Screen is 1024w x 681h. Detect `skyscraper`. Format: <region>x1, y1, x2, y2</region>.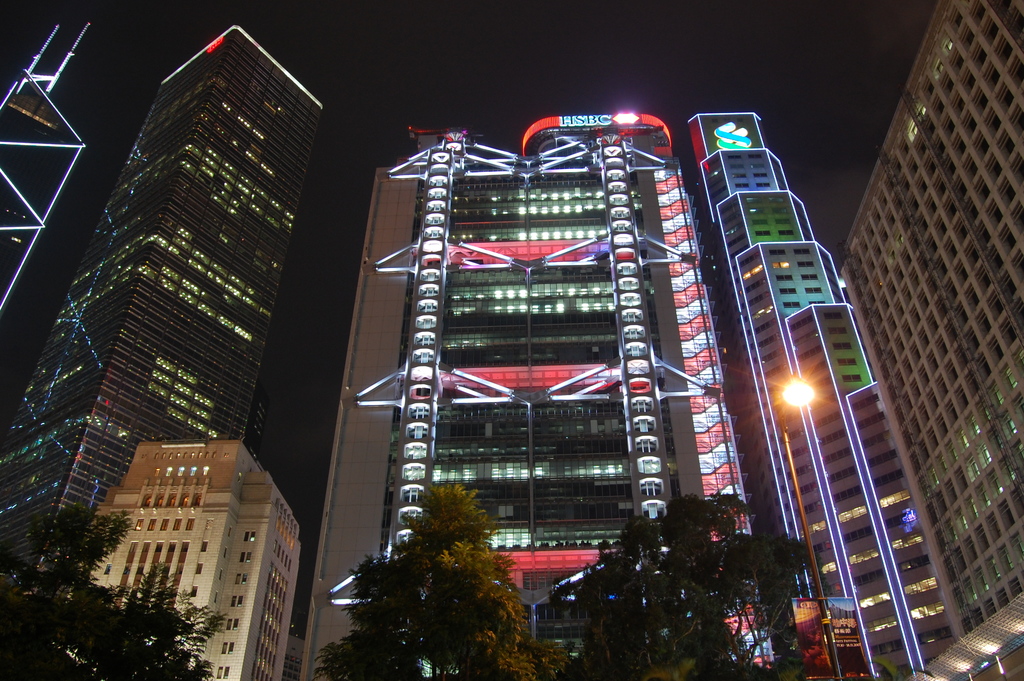
<region>834, 0, 1023, 680</region>.
